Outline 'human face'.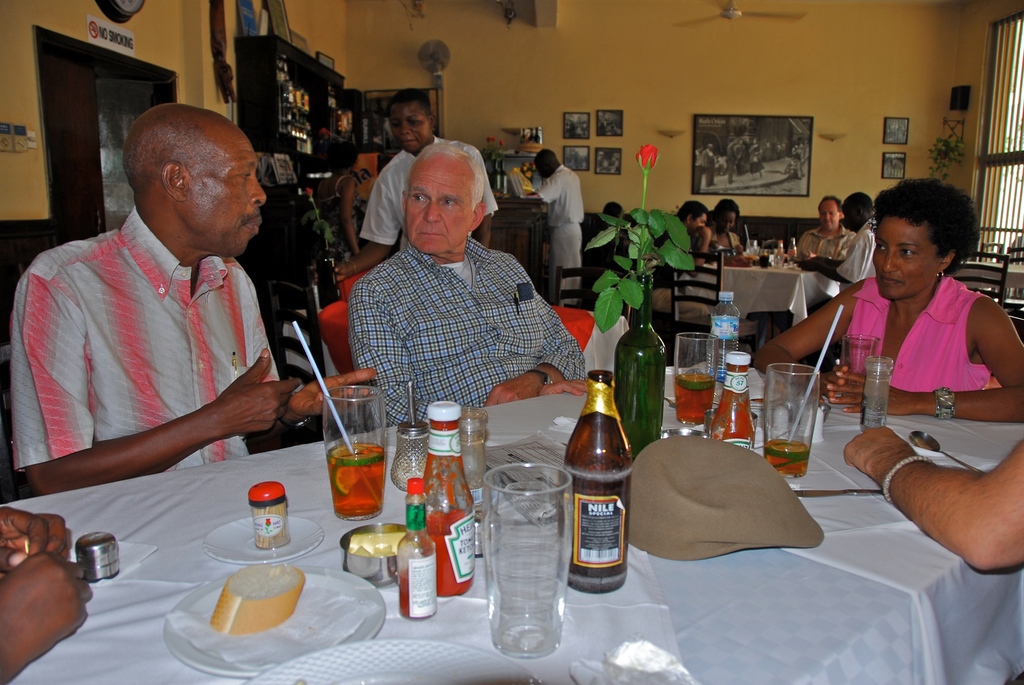
Outline: (left=819, top=198, right=844, bottom=232).
